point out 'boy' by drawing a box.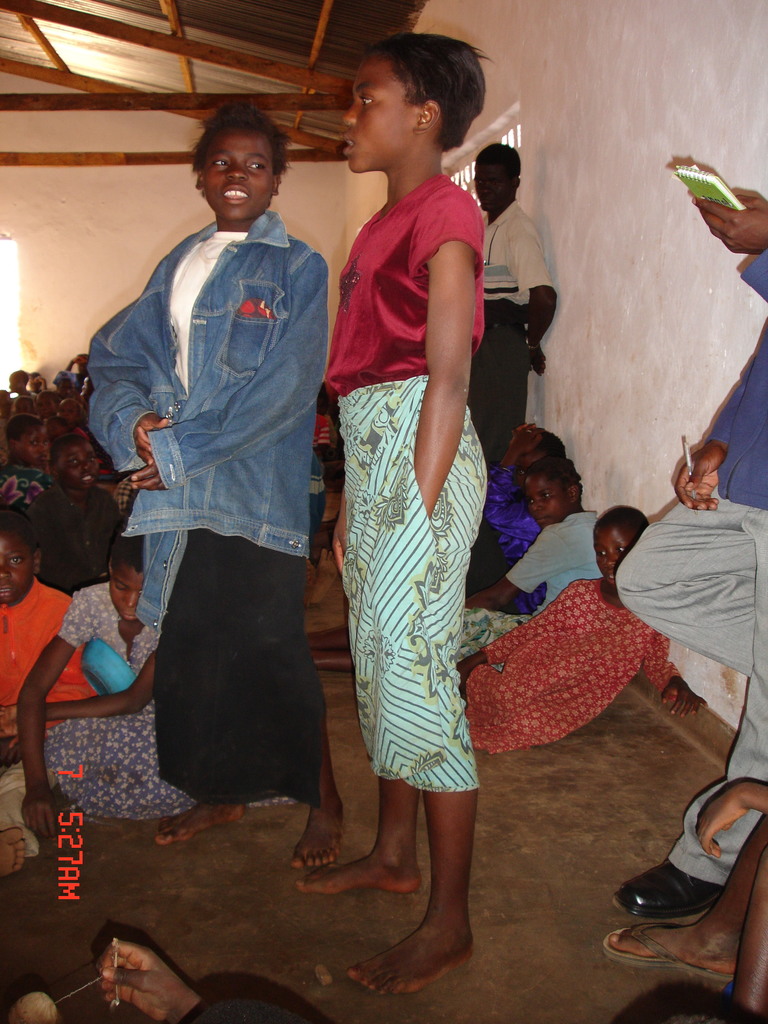
0 519 94 881.
